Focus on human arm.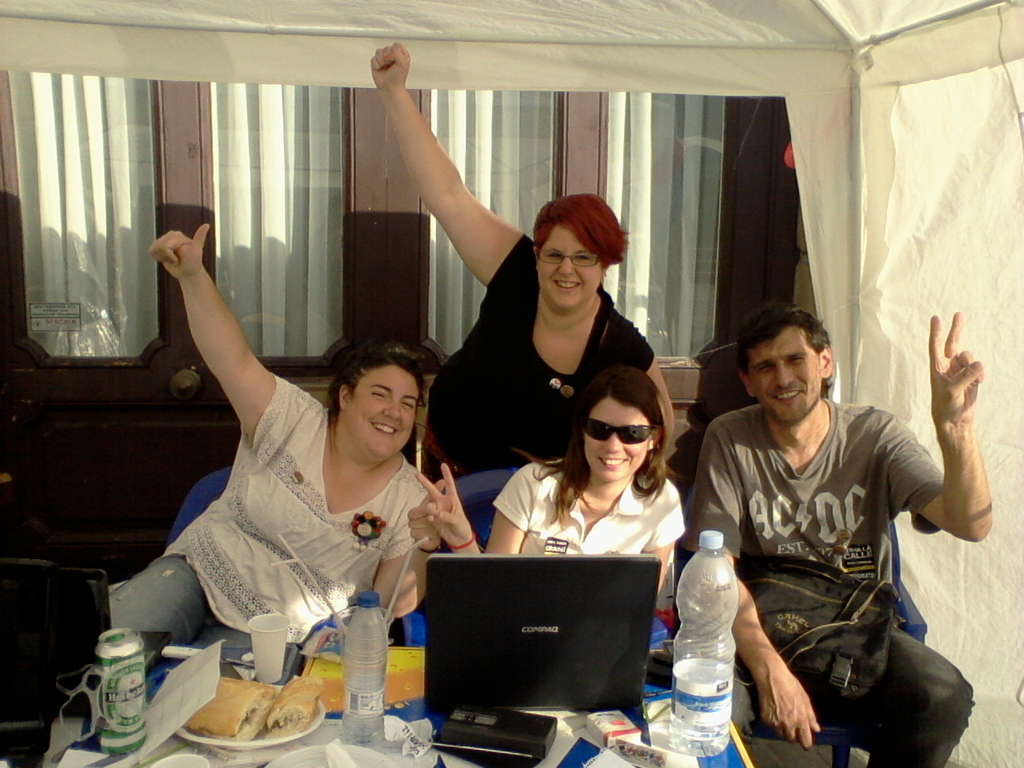
Focused at x1=644 y1=482 x2=694 y2=644.
